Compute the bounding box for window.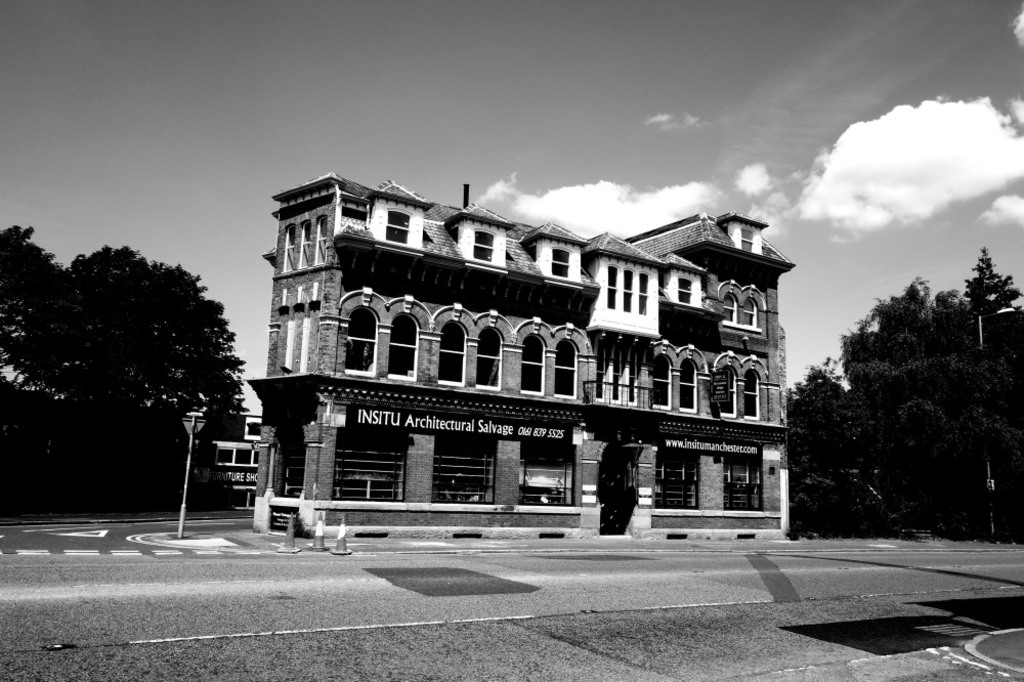
bbox=(245, 420, 264, 436).
